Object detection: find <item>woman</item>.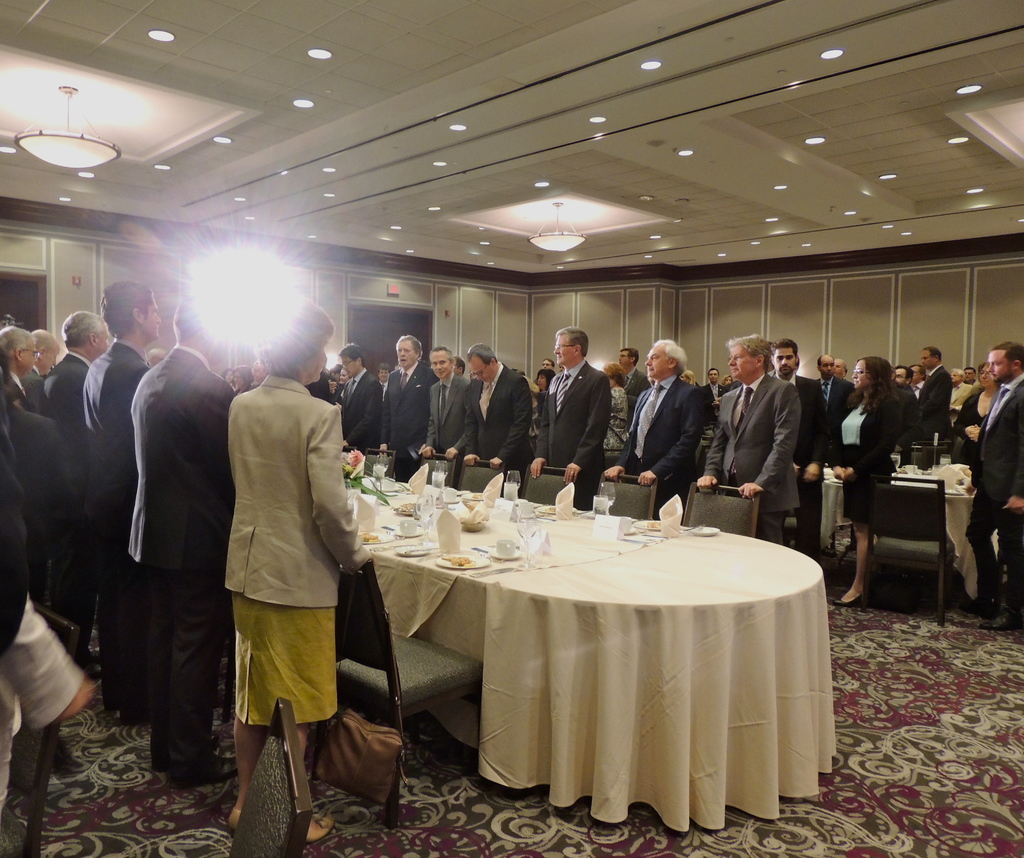
222, 365, 231, 383.
